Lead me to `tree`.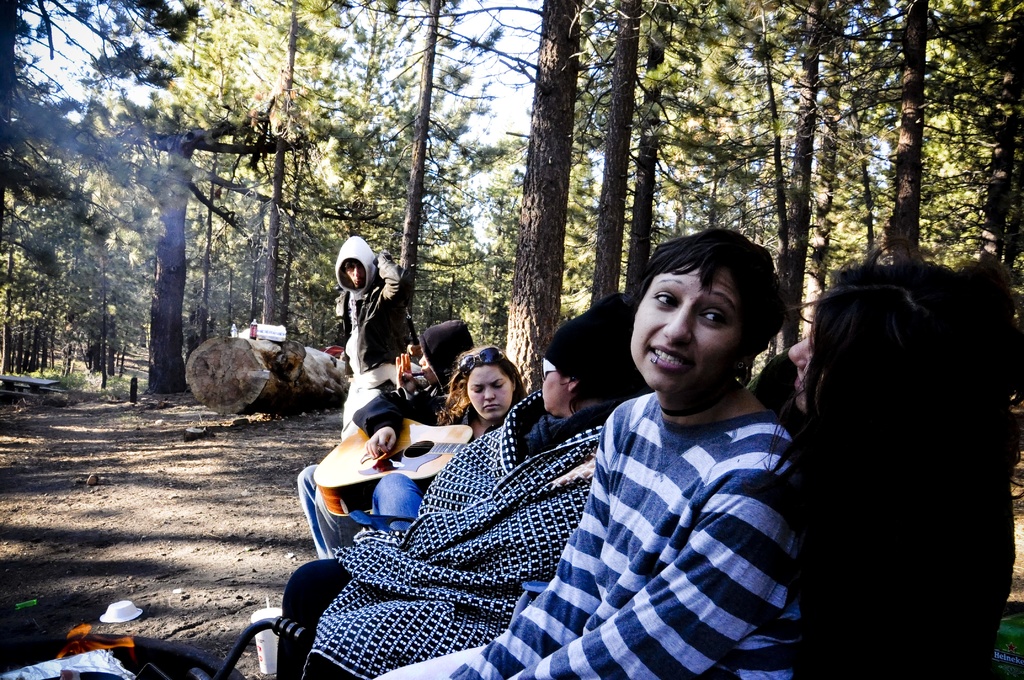
Lead to <bbox>779, 0, 852, 340</bbox>.
